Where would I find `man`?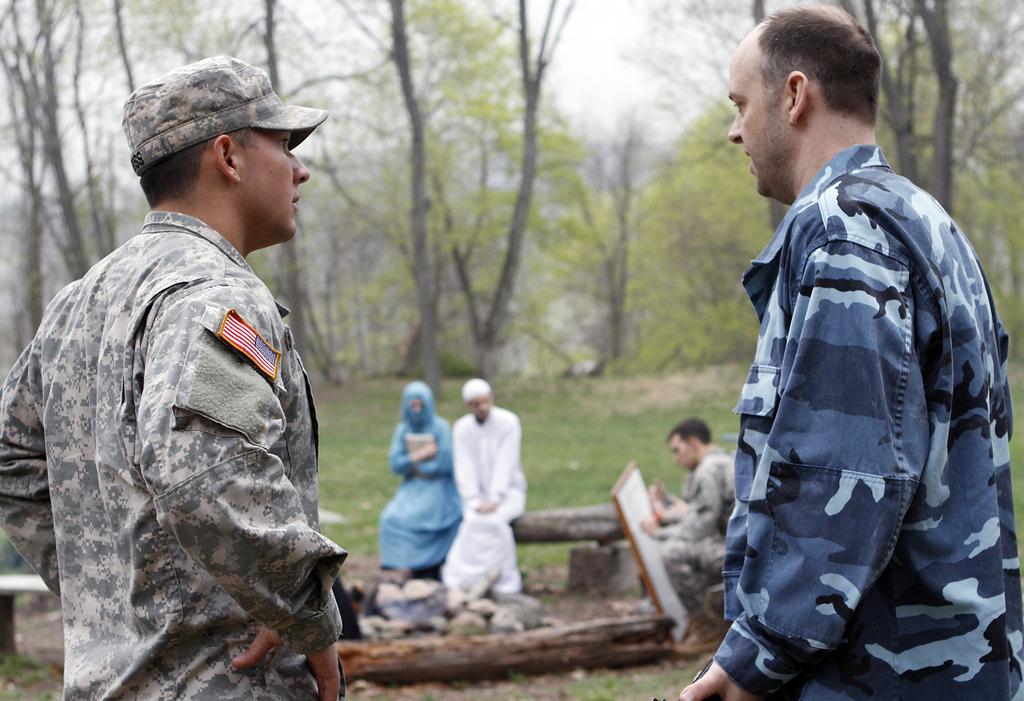
At x1=676 y1=3 x2=1023 y2=700.
